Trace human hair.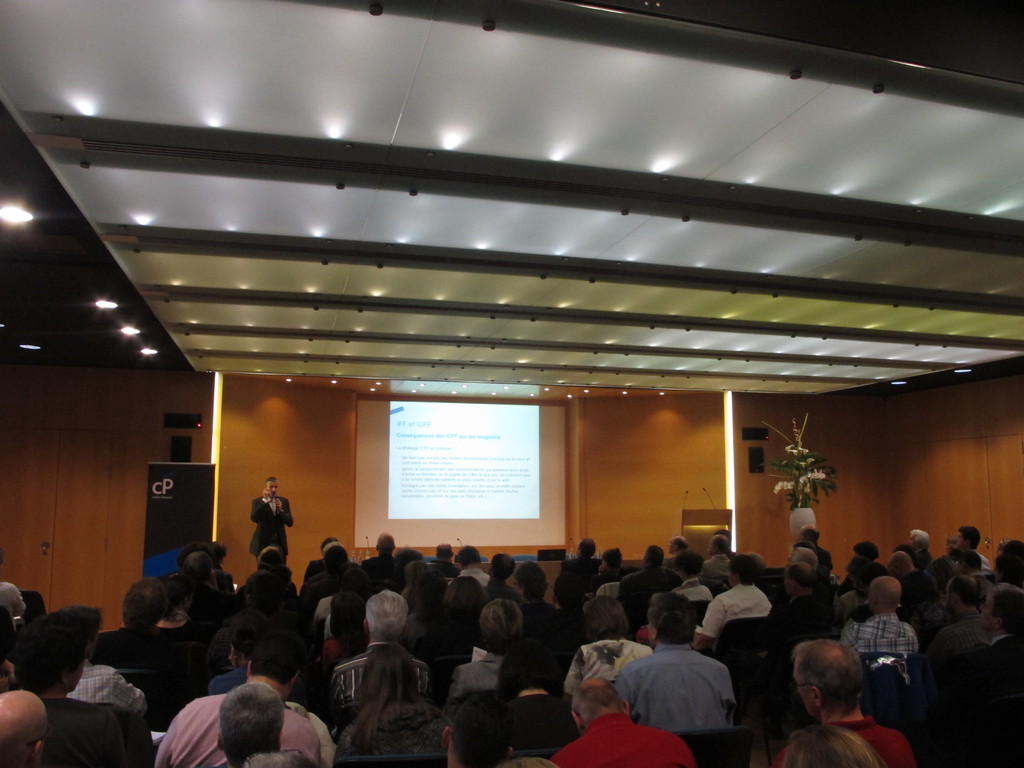
Traced to Rect(186, 580, 227, 623).
